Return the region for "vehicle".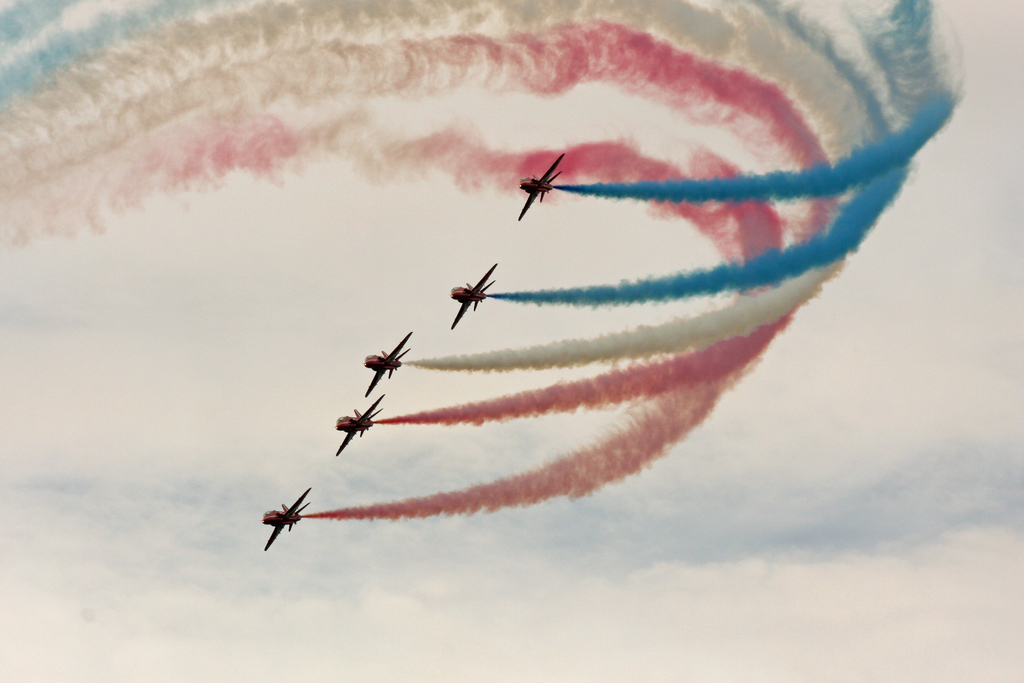
l=447, t=252, r=497, b=325.
